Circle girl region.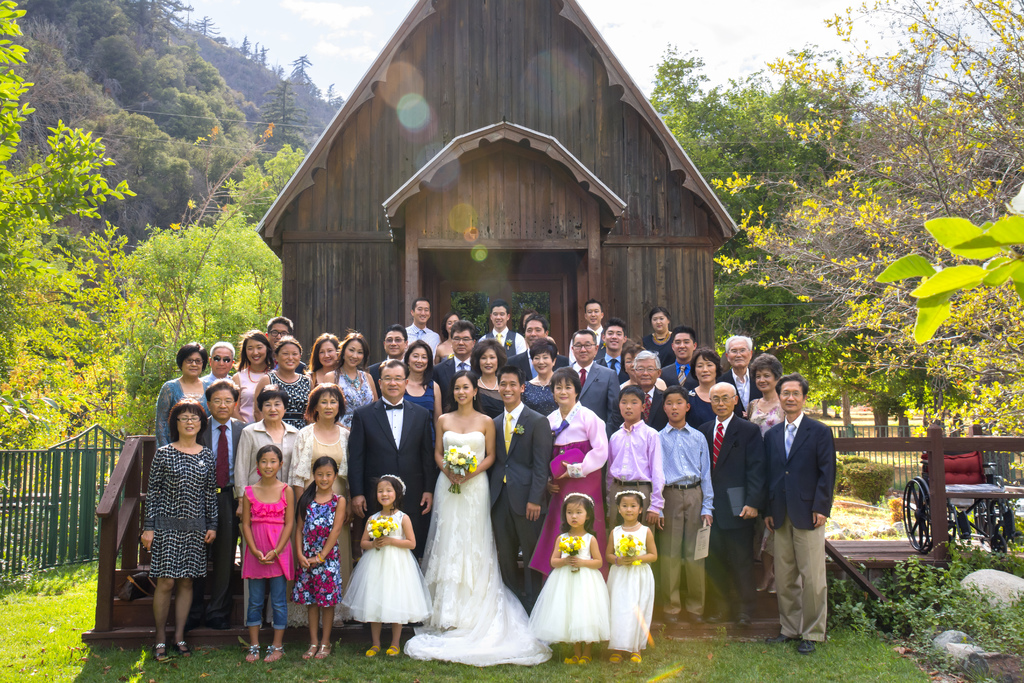
Region: left=296, top=452, right=347, bottom=661.
